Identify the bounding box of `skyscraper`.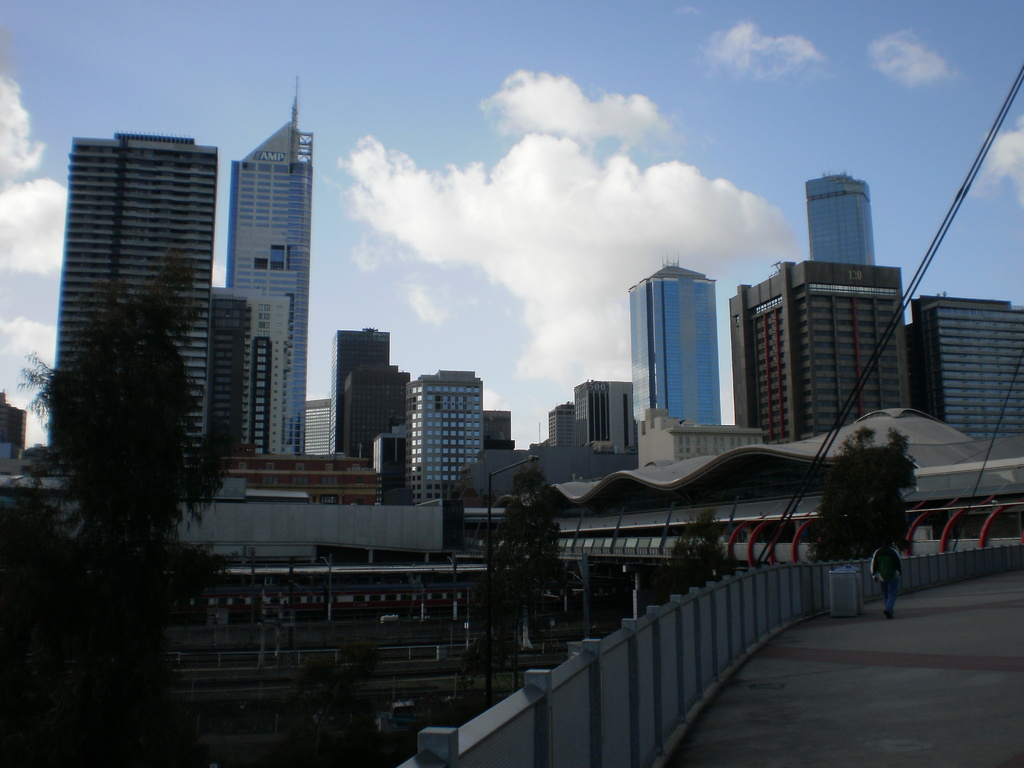
(44, 125, 233, 467).
